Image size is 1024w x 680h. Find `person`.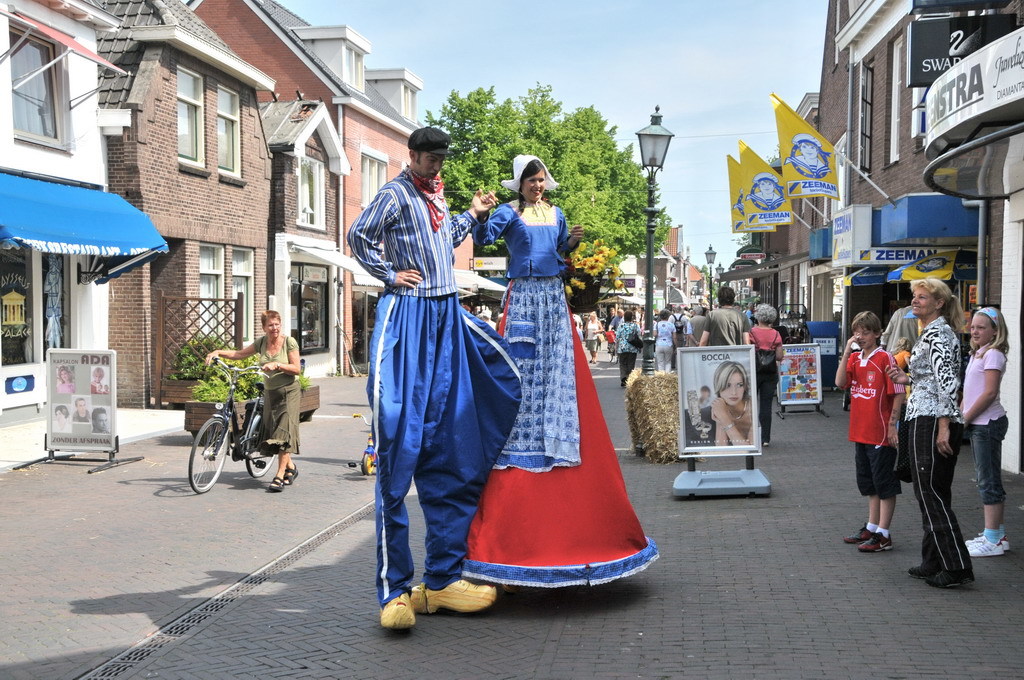
locate(55, 363, 74, 392).
